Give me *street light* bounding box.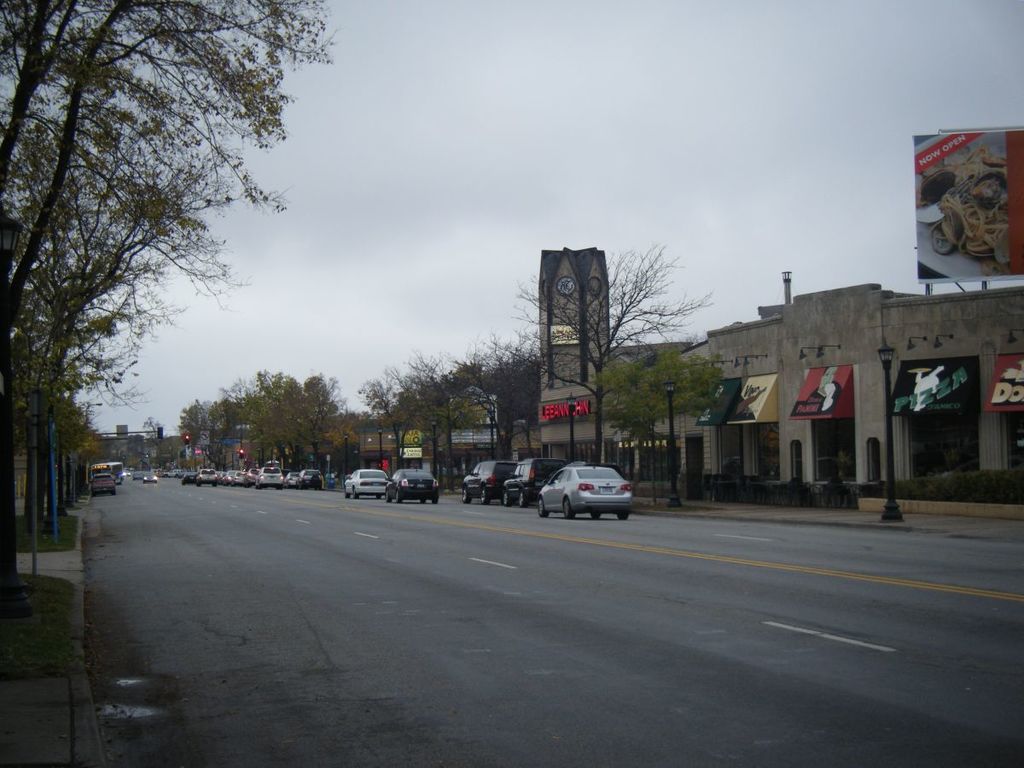
(x1=343, y1=433, x2=350, y2=475).
